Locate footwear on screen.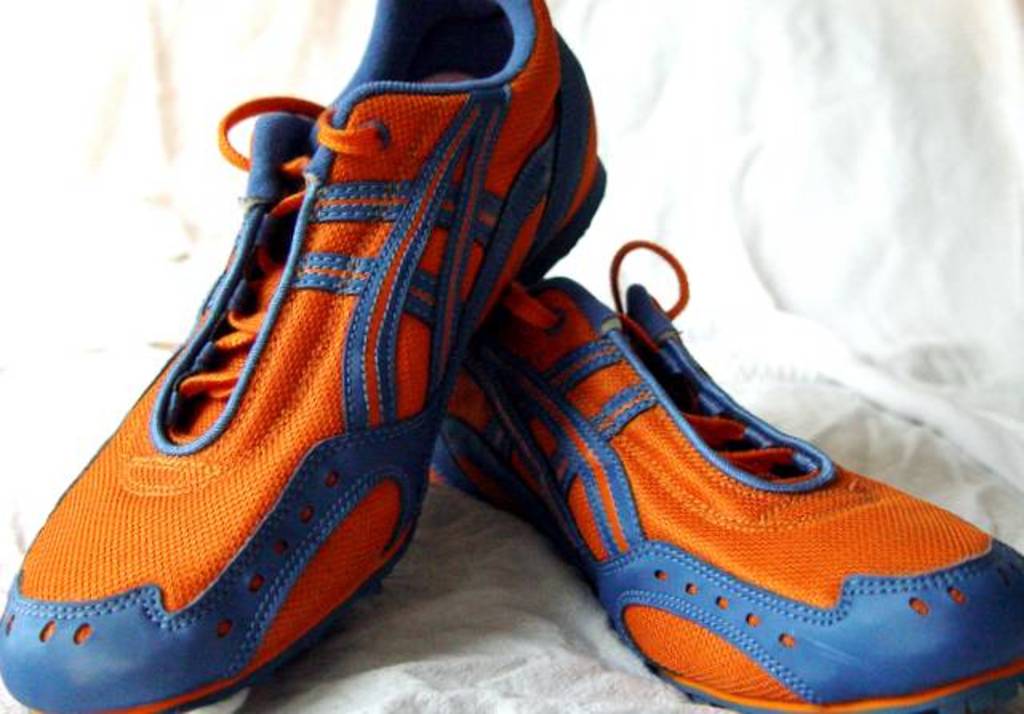
On screen at locate(430, 237, 1022, 712).
